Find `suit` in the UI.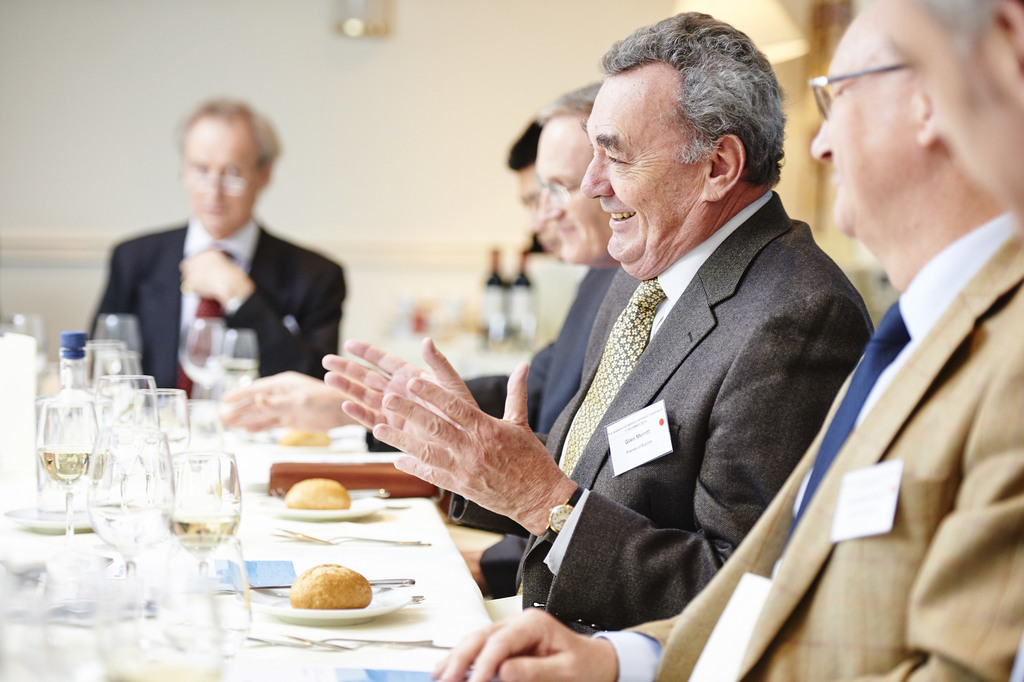
UI element at rect(528, 262, 644, 429).
